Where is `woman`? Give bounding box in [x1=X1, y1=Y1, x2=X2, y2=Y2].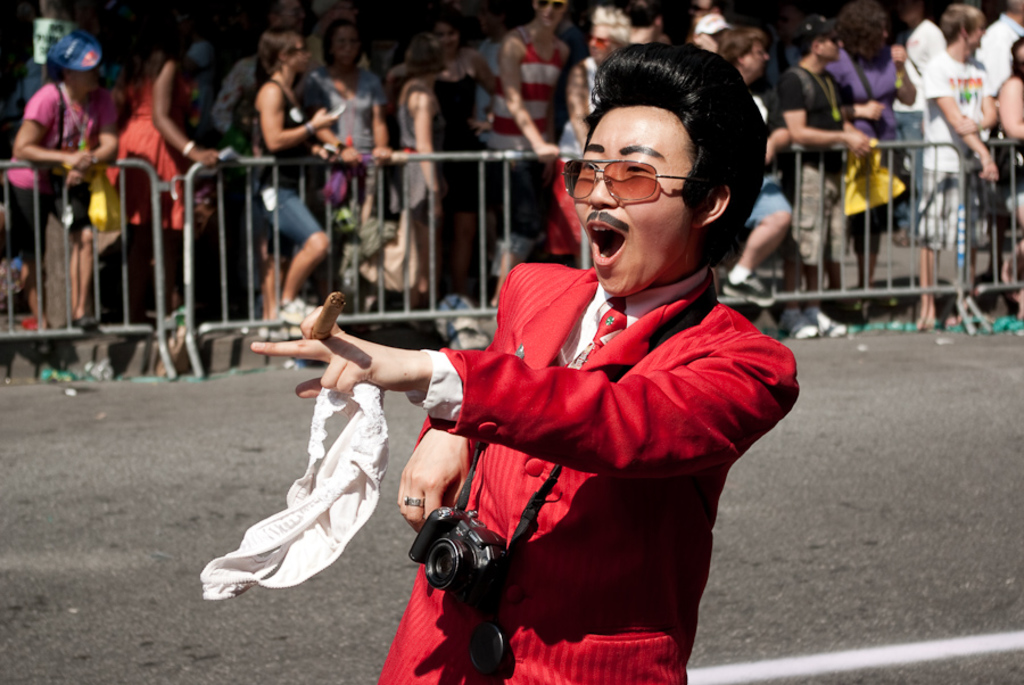
[x1=5, y1=27, x2=125, y2=337].
